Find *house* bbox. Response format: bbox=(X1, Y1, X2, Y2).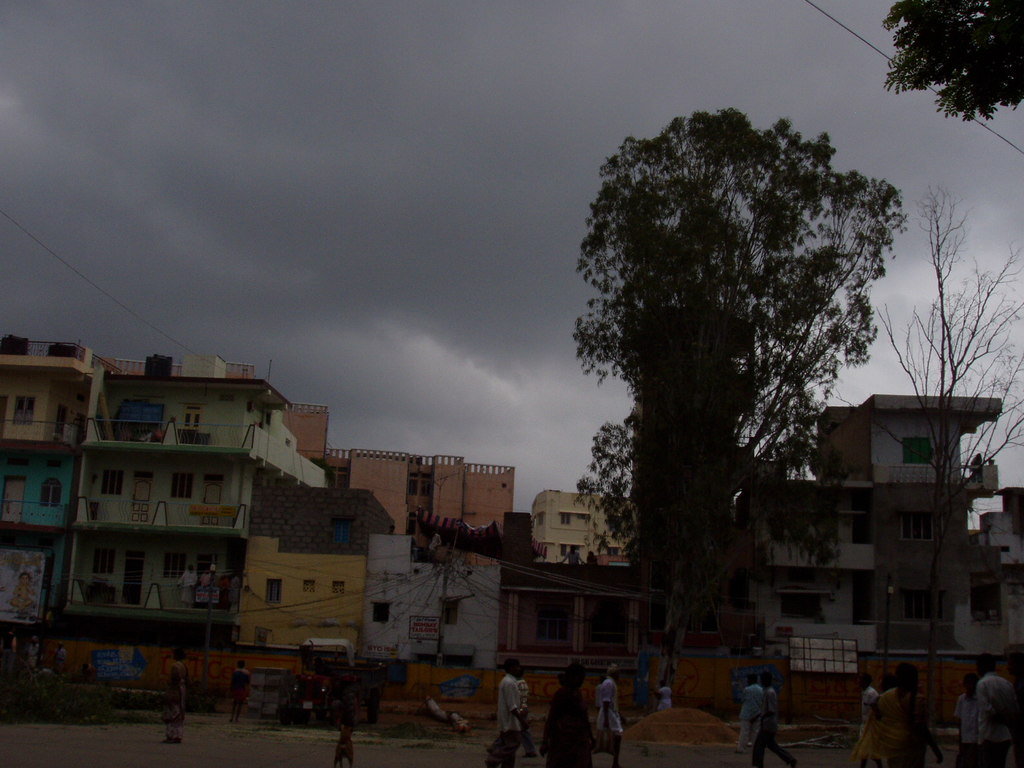
bbox=(808, 397, 978, 658).
